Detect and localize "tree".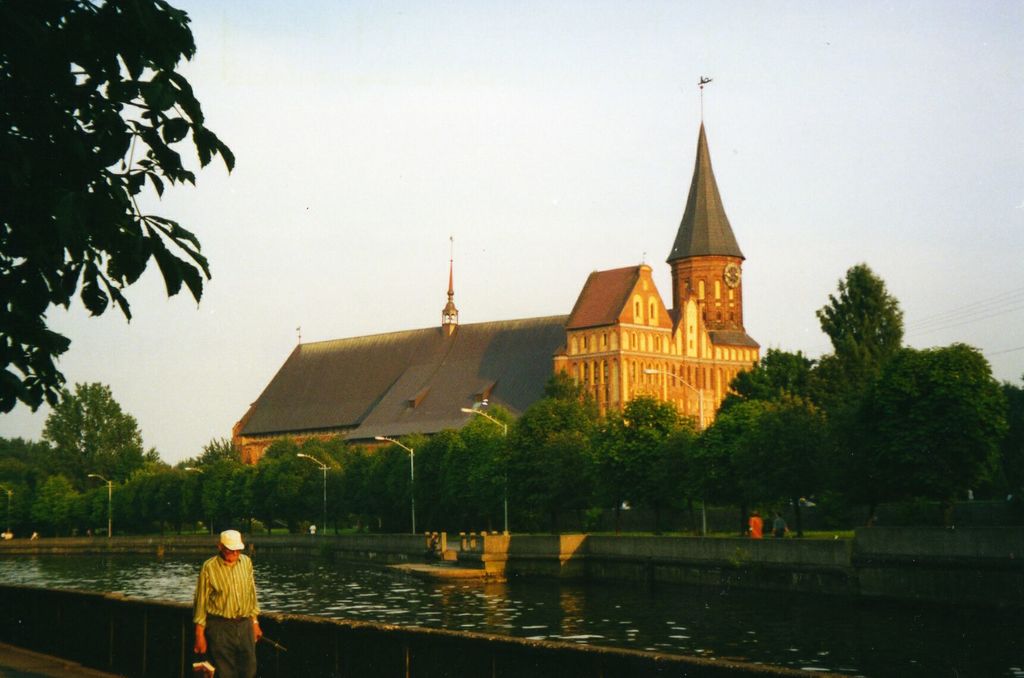
Localized at (995, 371, 1023, 405).
